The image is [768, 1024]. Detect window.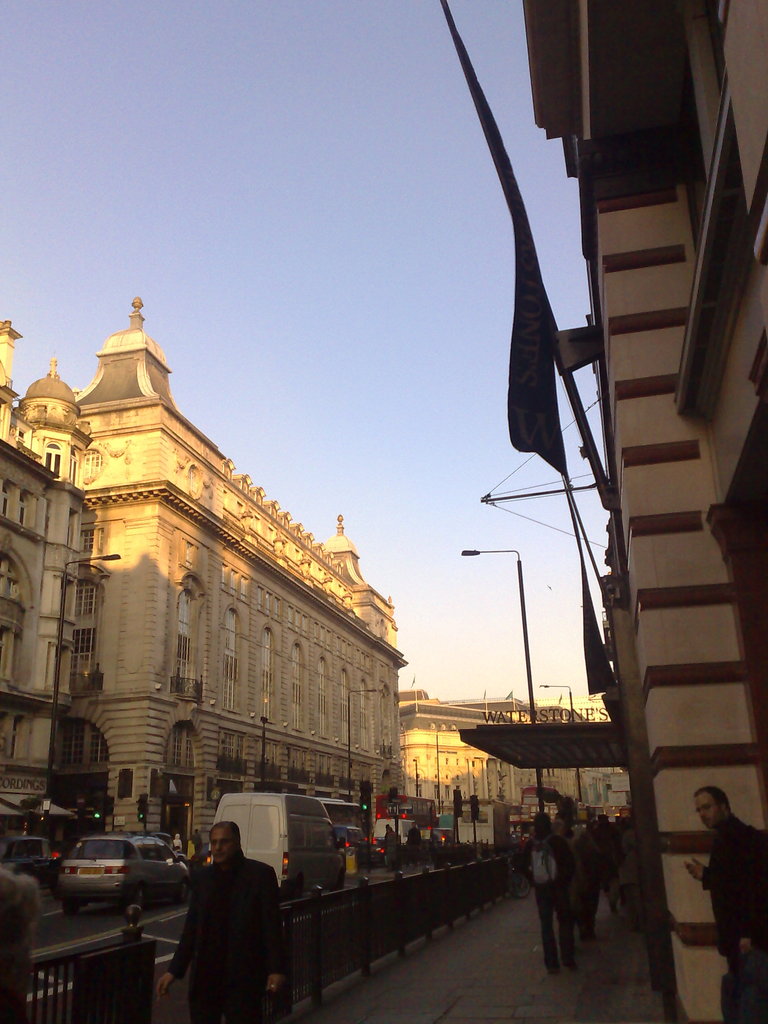
Detection: x1=79, y1=585, x2=95, y2=625.
